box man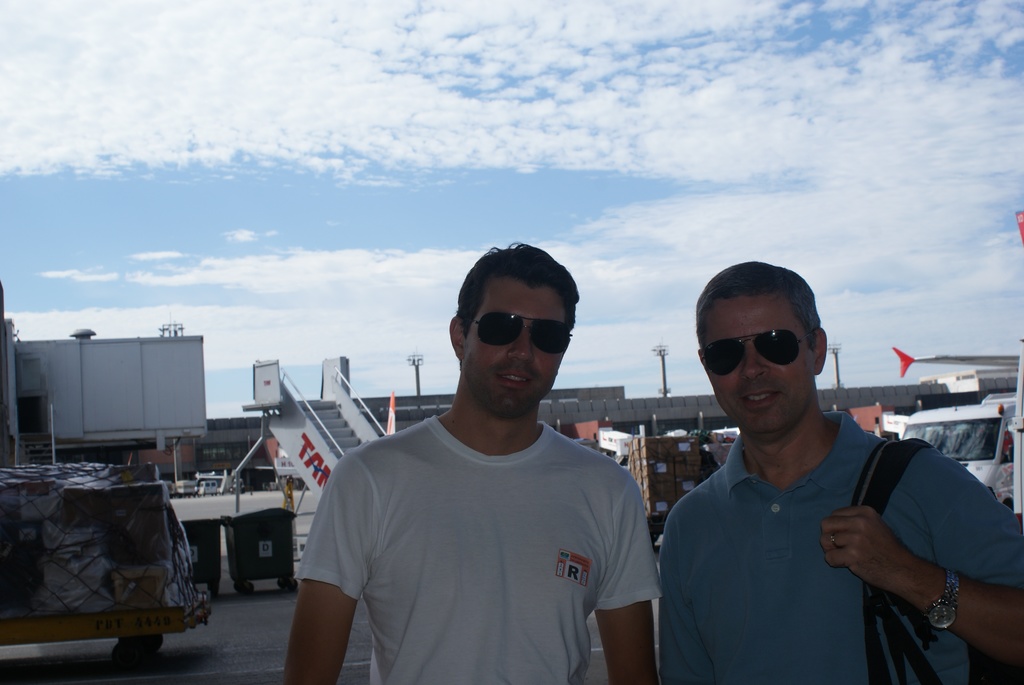
{"x1": 285, "y1": 260, "x2": 669, "y2": 684}
